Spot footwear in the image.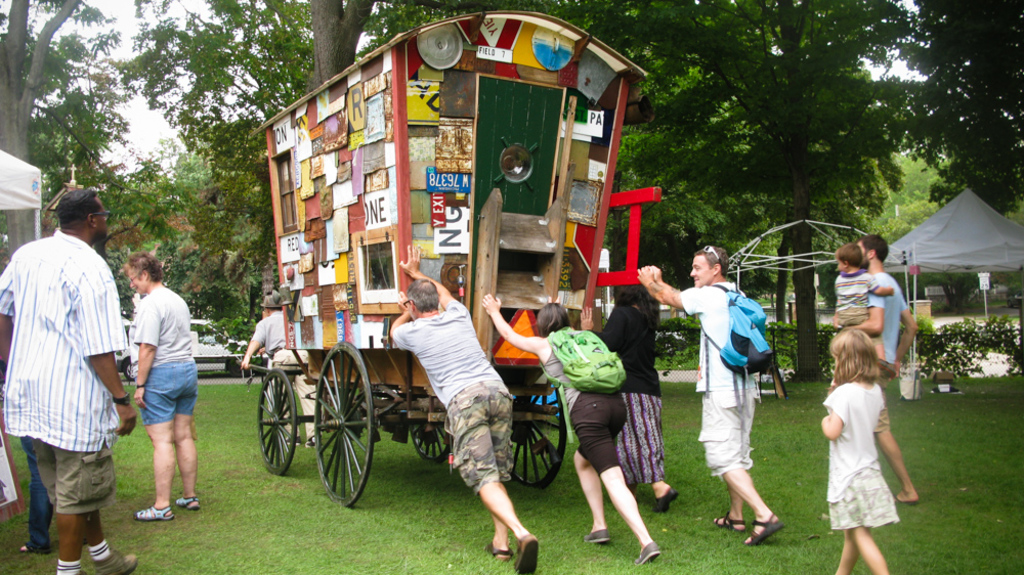
footwear found at crop(742, 511, 787, 545).
